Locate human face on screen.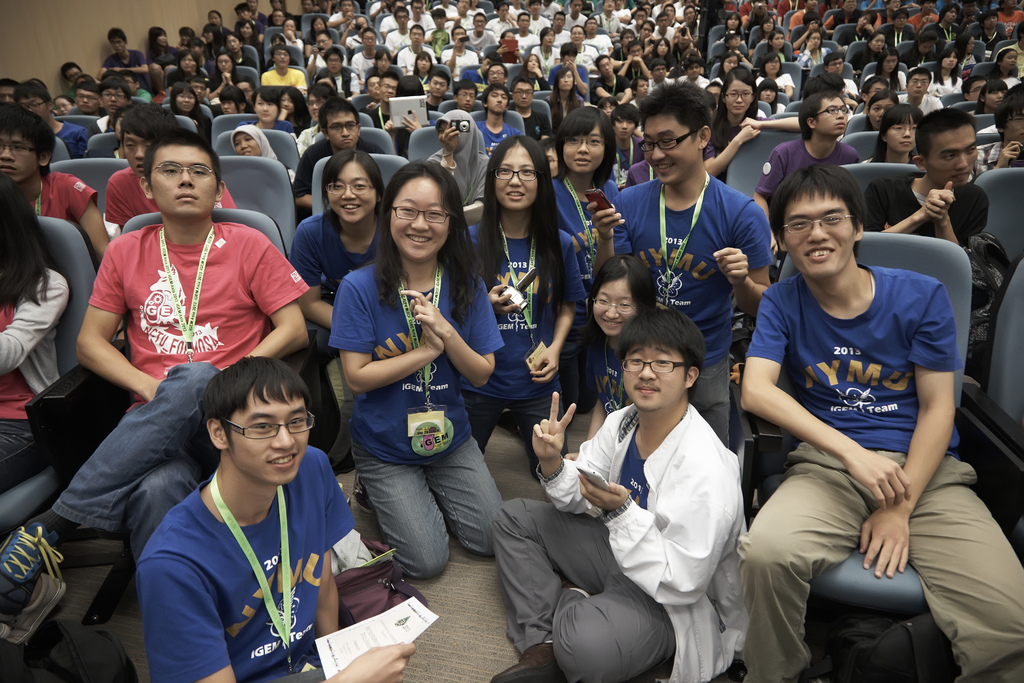
On screen at BBox(657, 13, 668, 31).
